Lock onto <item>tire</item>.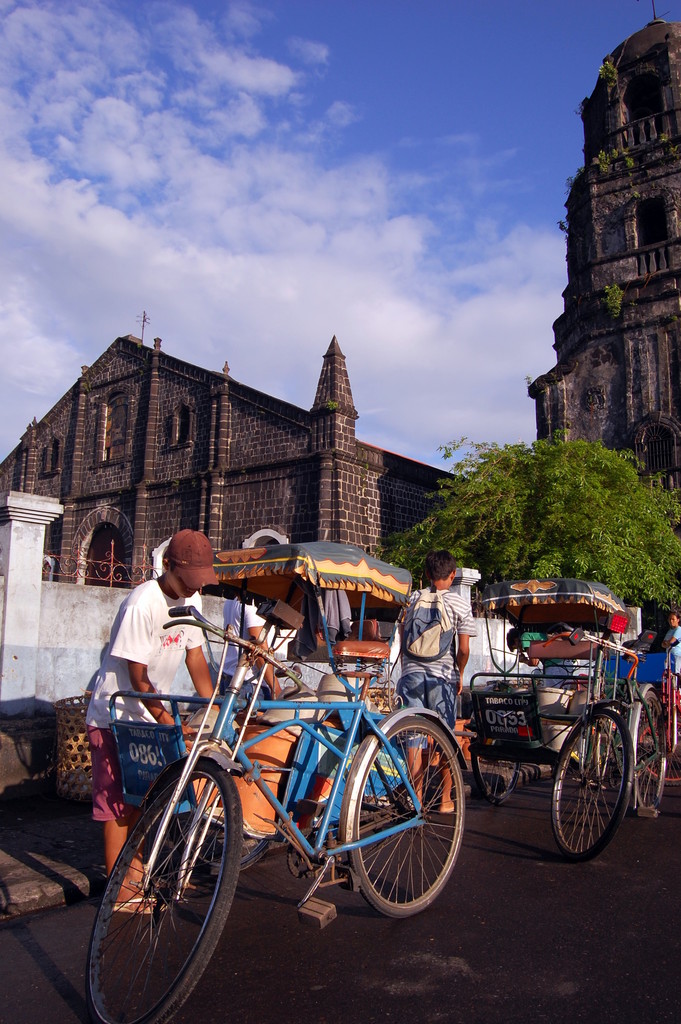
Locked: 636,687,680,785.
